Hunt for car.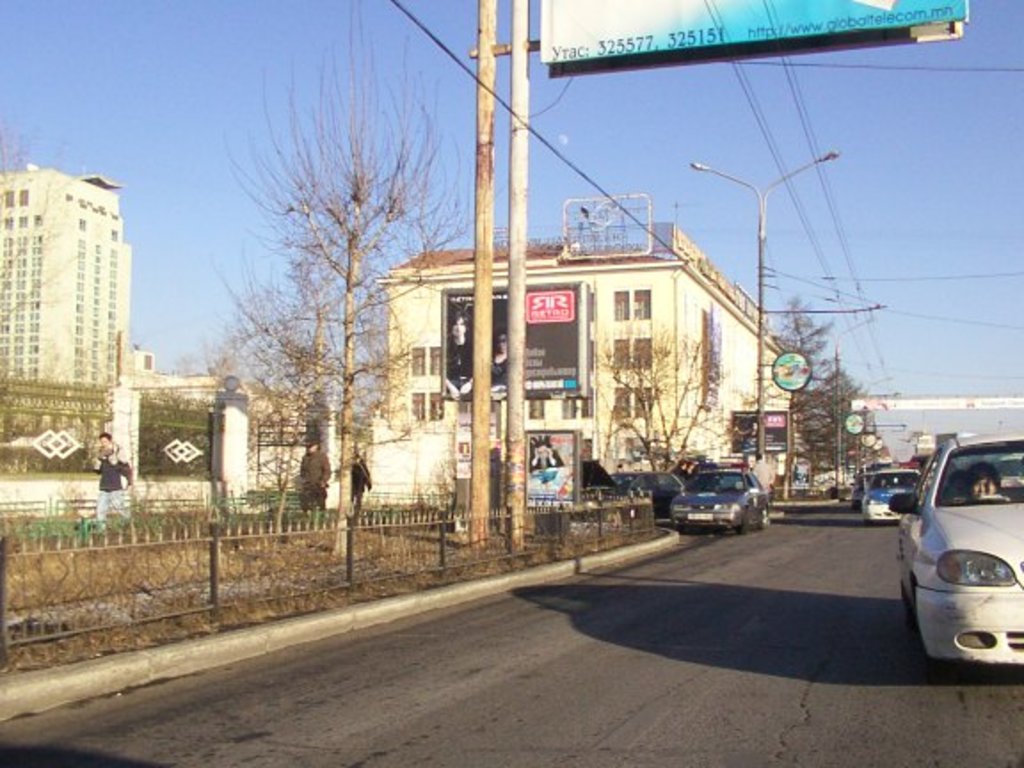
Hunted down at x1=587 y1=459 x2=693 y2=519.
